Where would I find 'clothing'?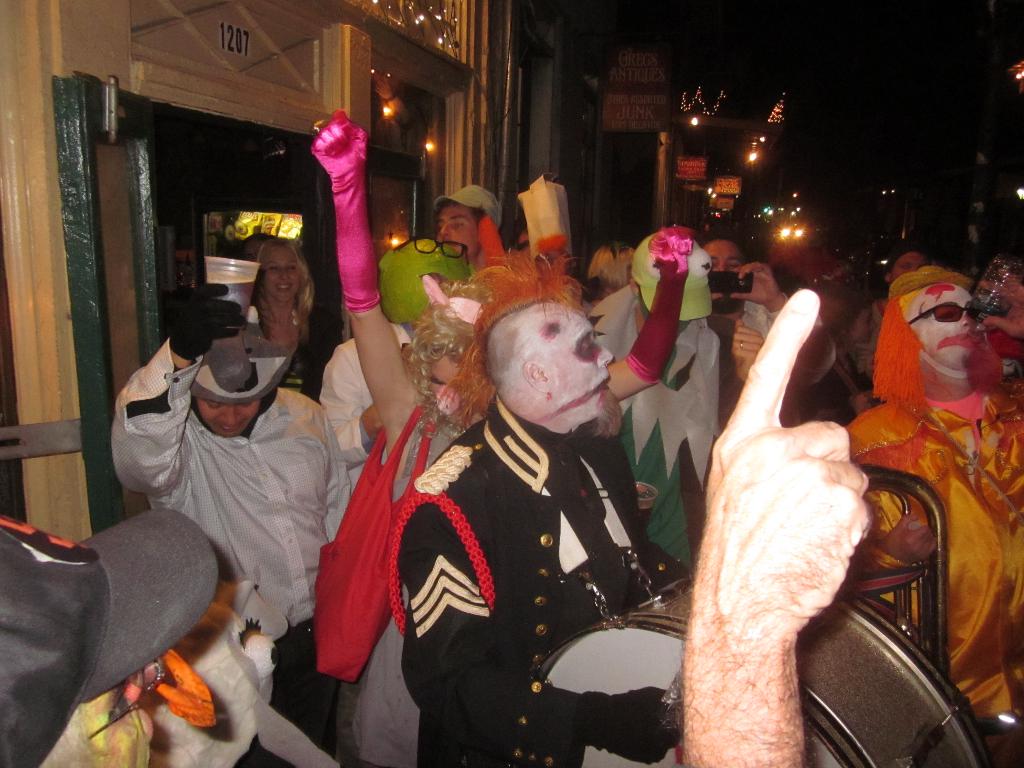
At bbox=(392, 394, 662, 767).
